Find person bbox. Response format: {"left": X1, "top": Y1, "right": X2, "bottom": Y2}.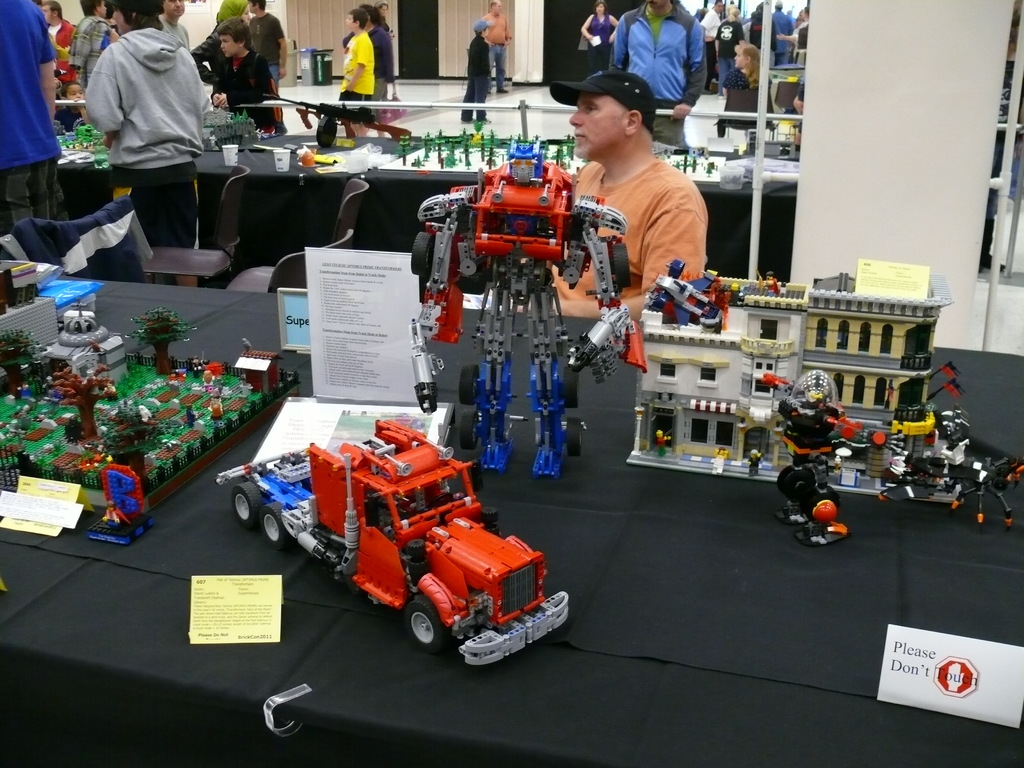
{"left": 209, "top": 13, "right": 282, "bottom": 136}.
